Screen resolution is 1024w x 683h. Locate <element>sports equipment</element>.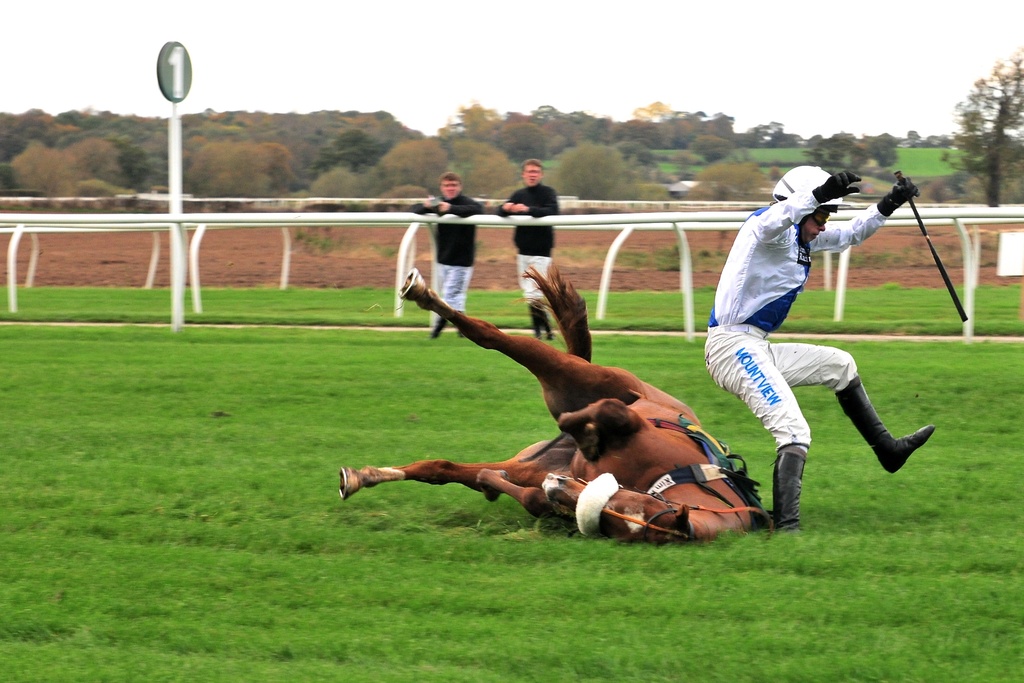
<region>769, 447, 809, 532</region>.
